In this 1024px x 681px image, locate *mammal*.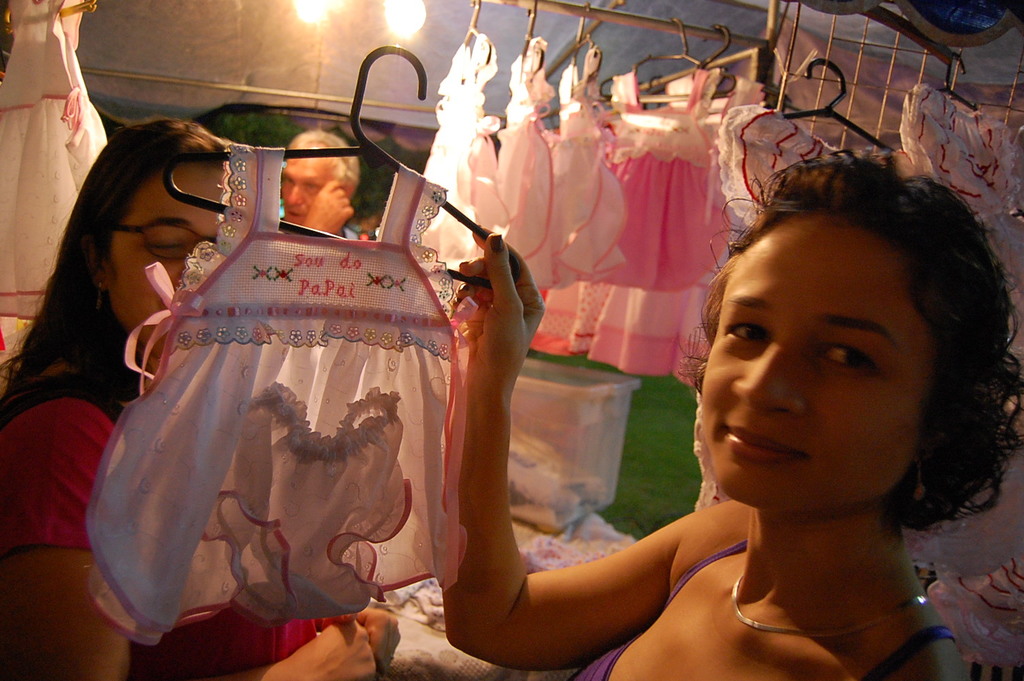
Bounding box: [270,130,362,244].
